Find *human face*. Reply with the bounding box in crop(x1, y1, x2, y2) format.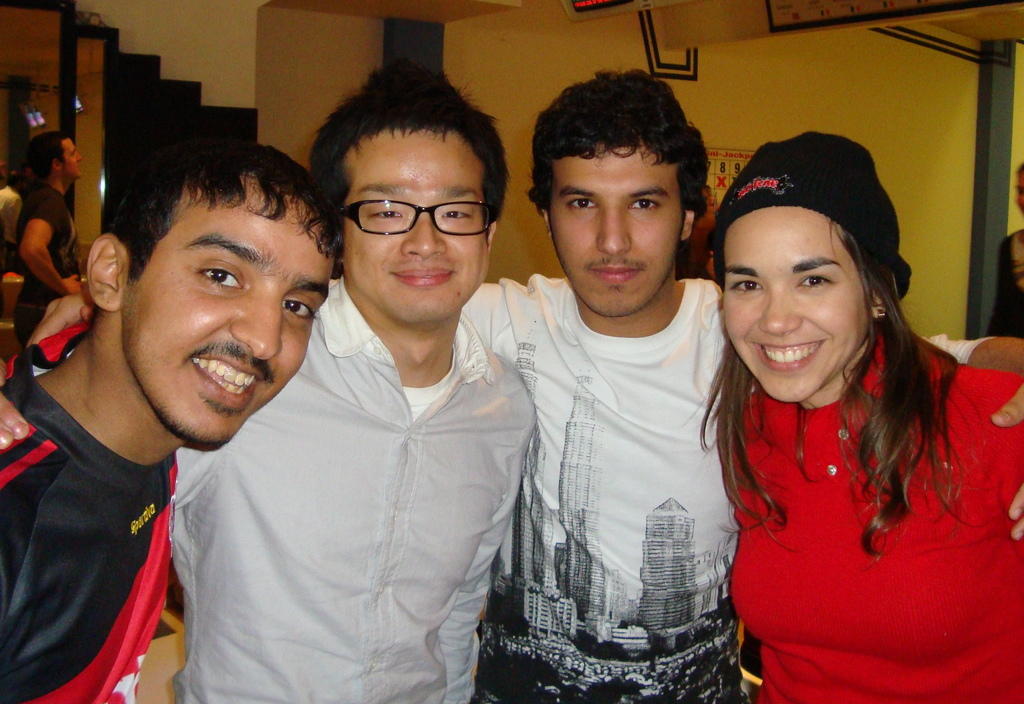
crop(61, 133, 83, 181).
